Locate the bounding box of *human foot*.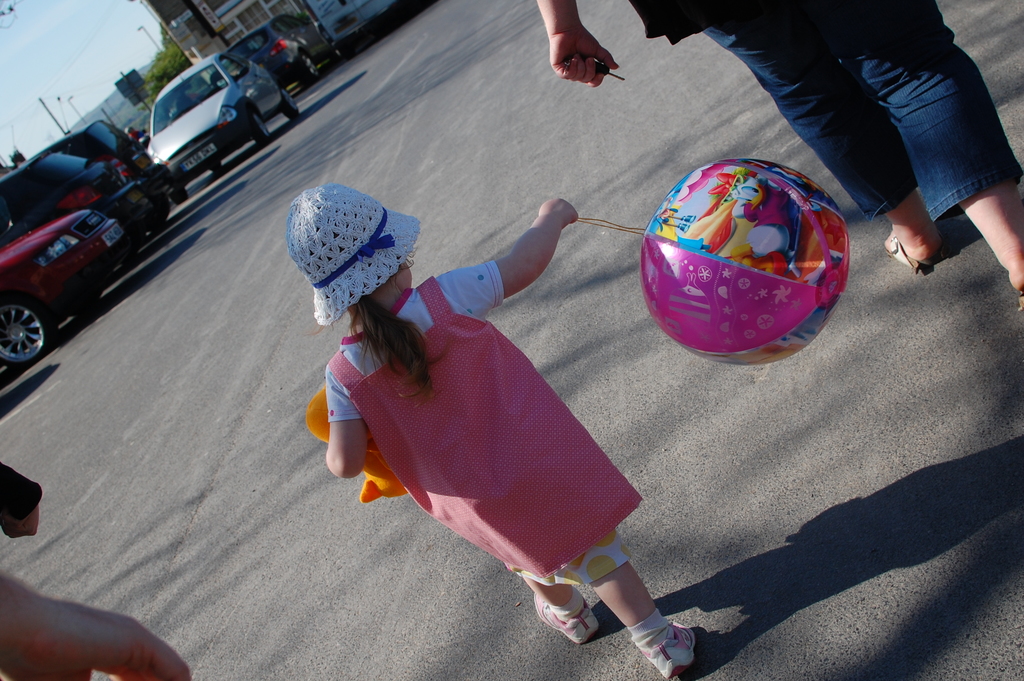
Bounding box: bbox(629, 618, 695, 680).
